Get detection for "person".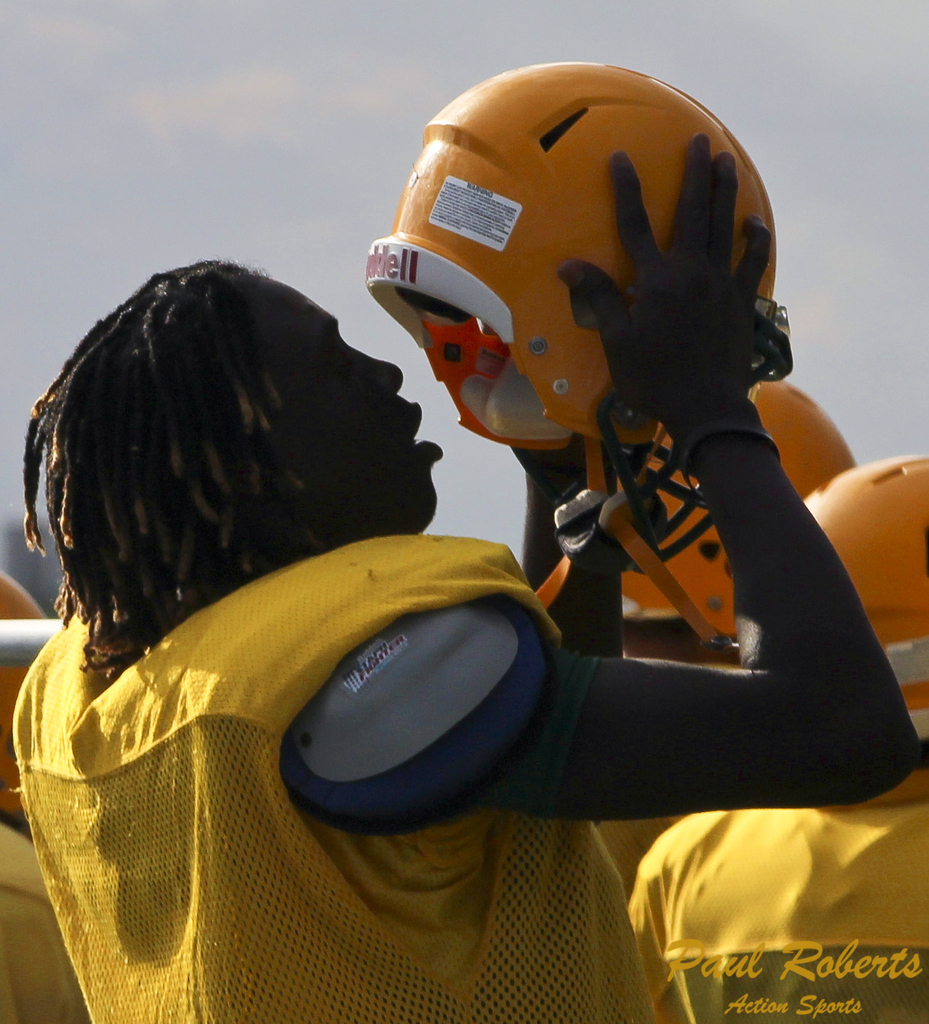
Detection: x1=624 y1=454 x2=928 y2=1023.
